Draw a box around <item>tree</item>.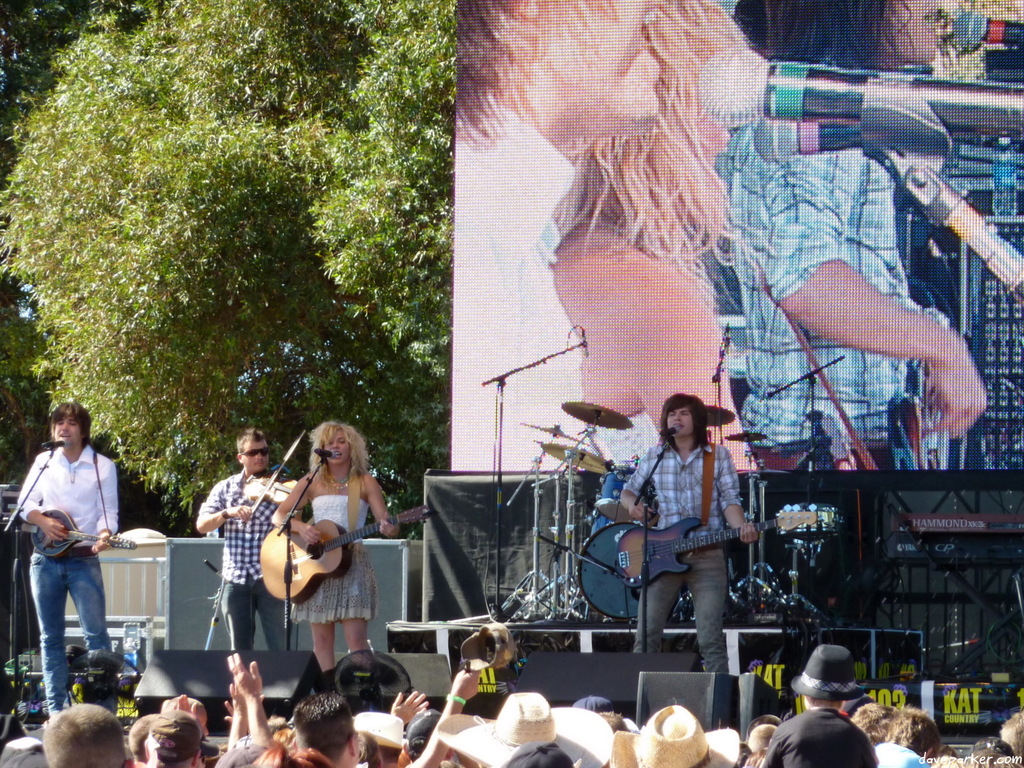
bbox=[0, 0, 451, 541].
